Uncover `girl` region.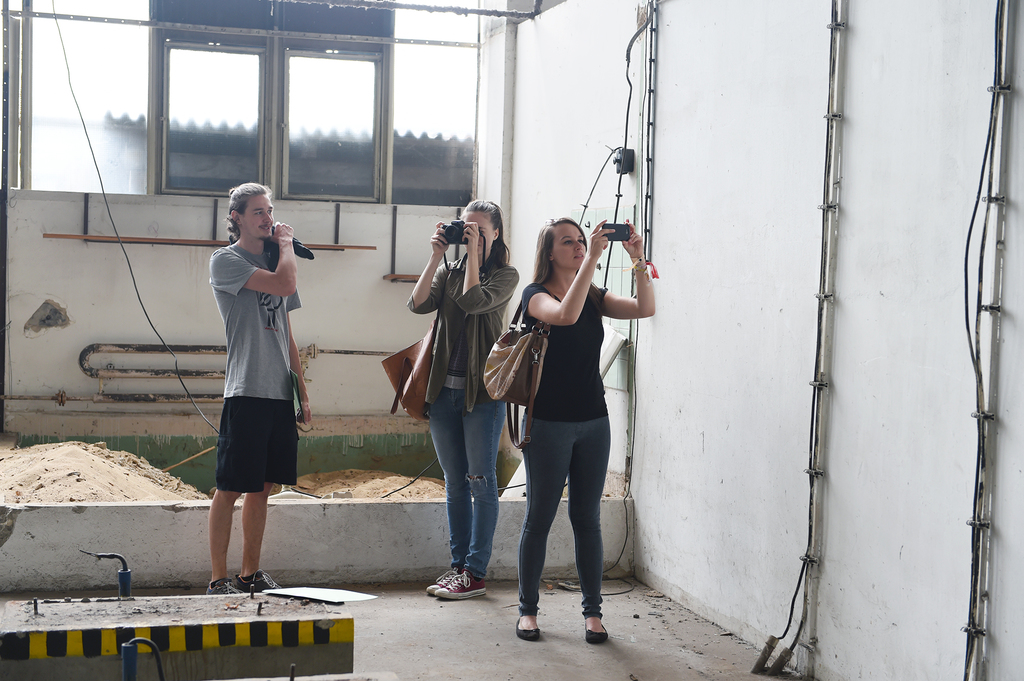
Uncovered: [515,218,655,644].
